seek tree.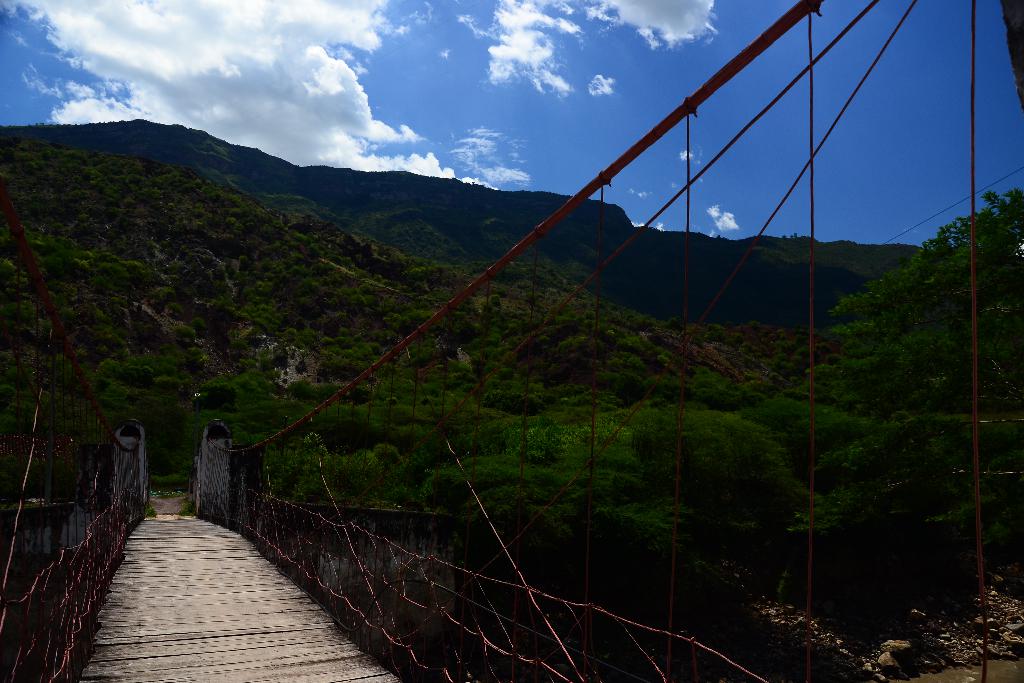
x1=751 y1=381 x2=858 y2=485.
